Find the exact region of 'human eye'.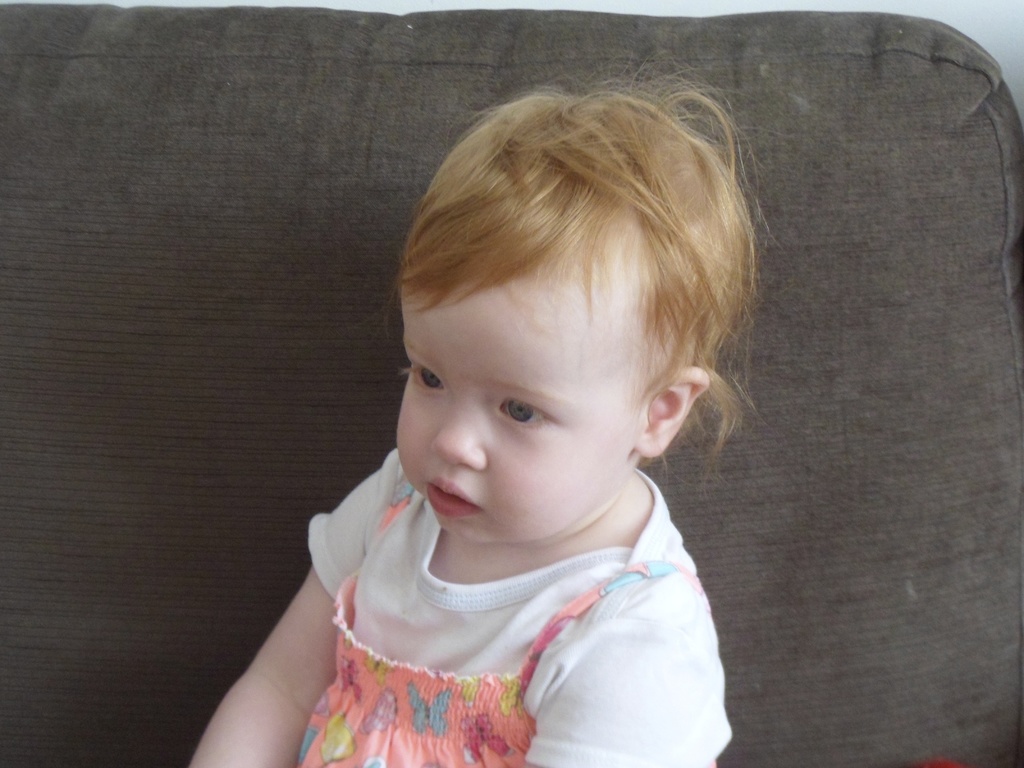
Exact region: x1=497 y1=397 x2=552 y2=430.
